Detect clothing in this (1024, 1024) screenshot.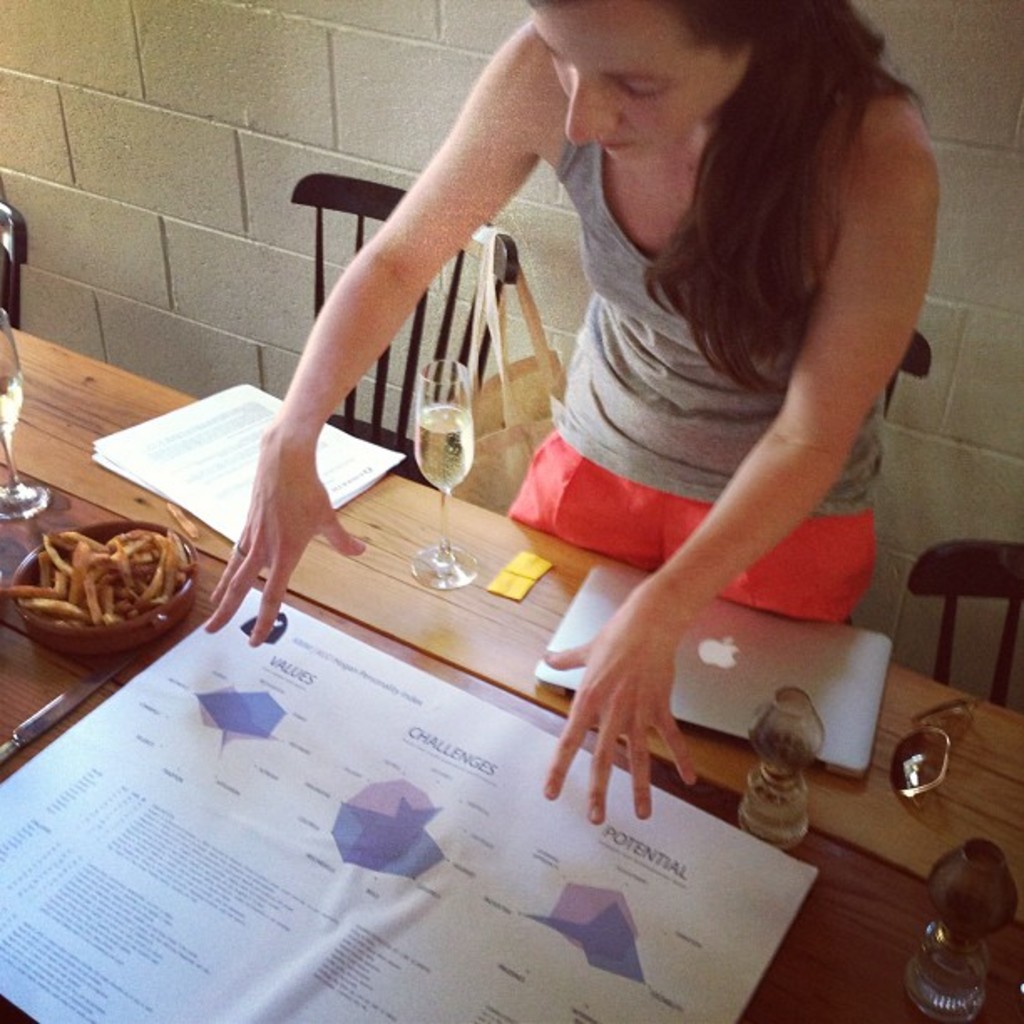
Detection: region(505, 144, 885, 624).
